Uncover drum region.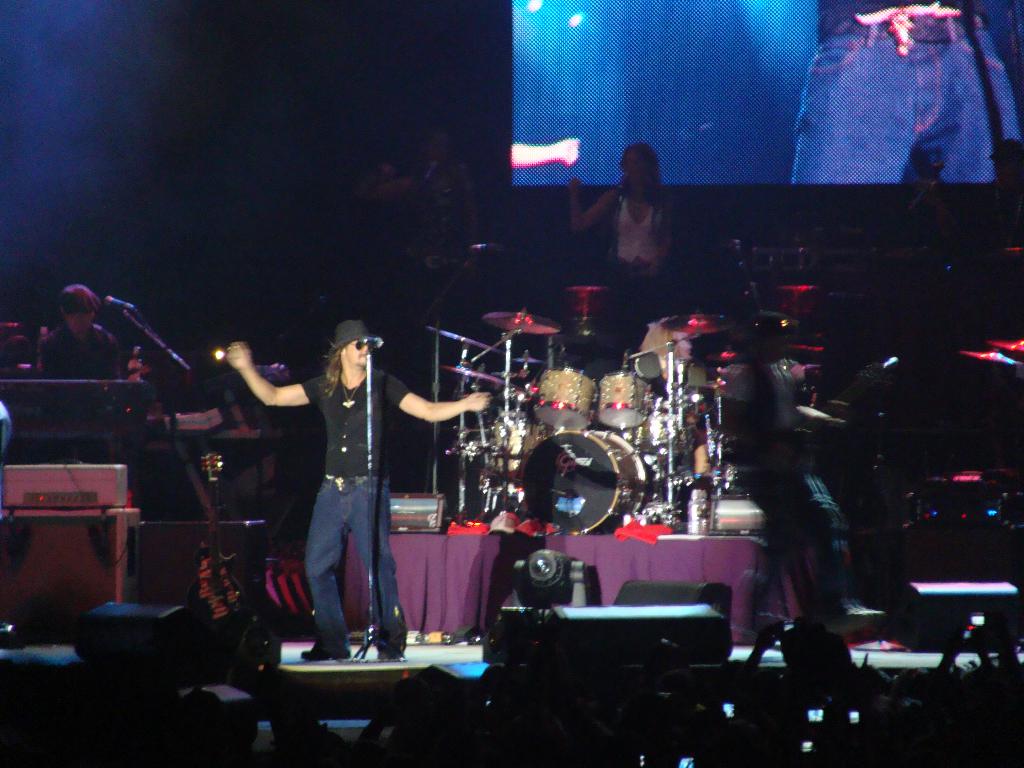
Uncovered: BBox(598, 368, 652, 425).
